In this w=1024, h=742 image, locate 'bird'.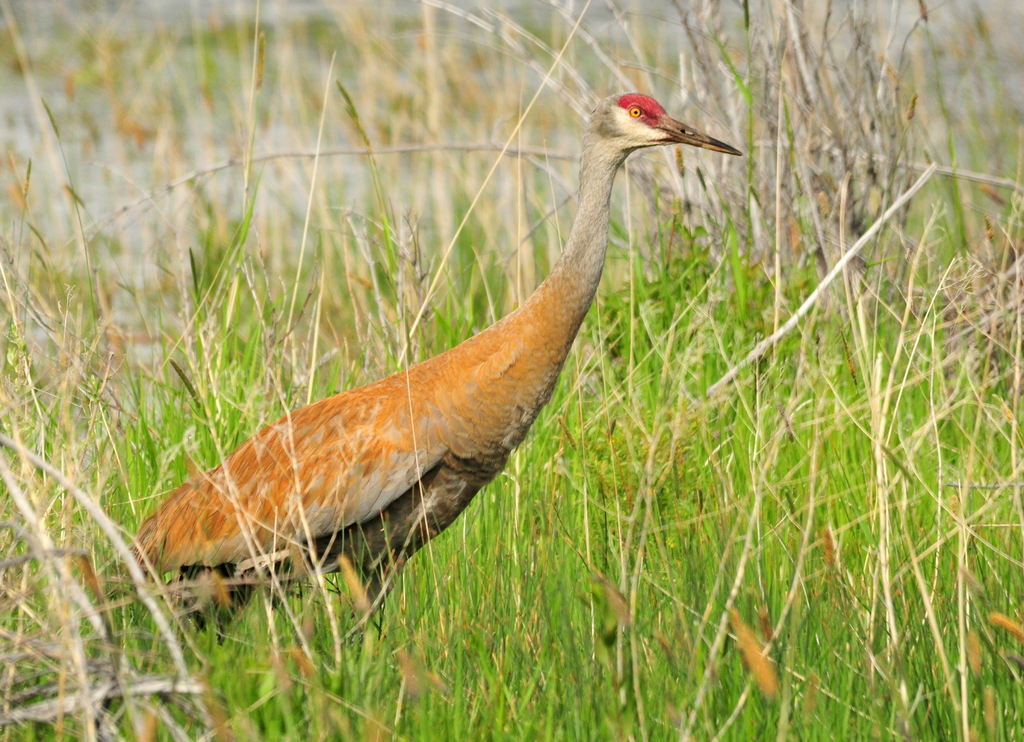
Bounding box: <box>139,93,710,654</box>.
